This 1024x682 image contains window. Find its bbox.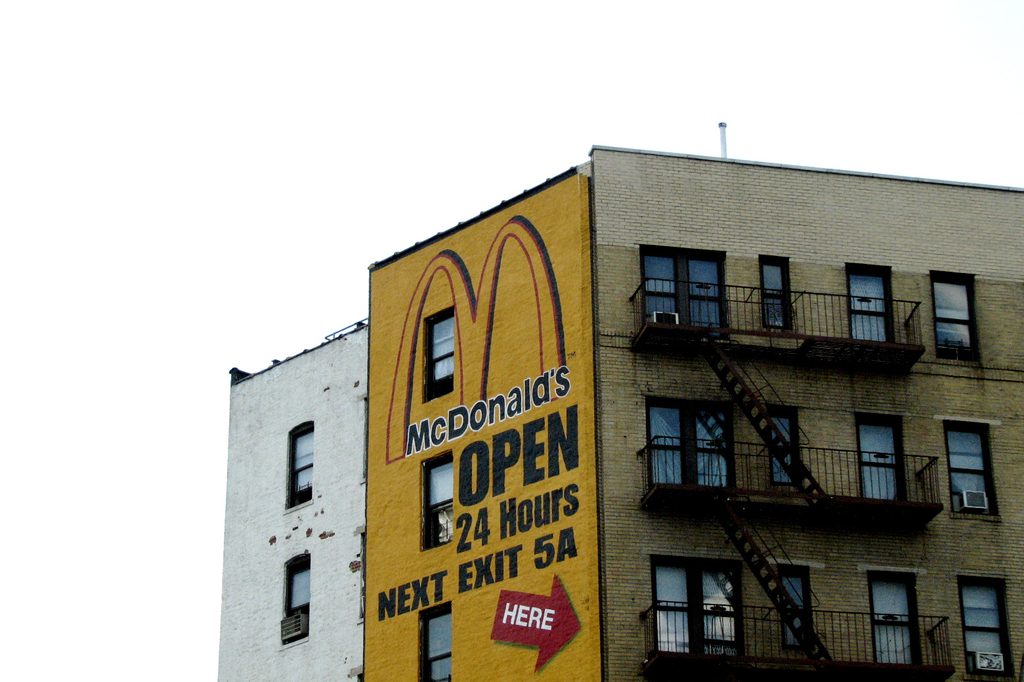
{"x1": 756, "y1": 245, "x2": 795, "y2": 335}.
